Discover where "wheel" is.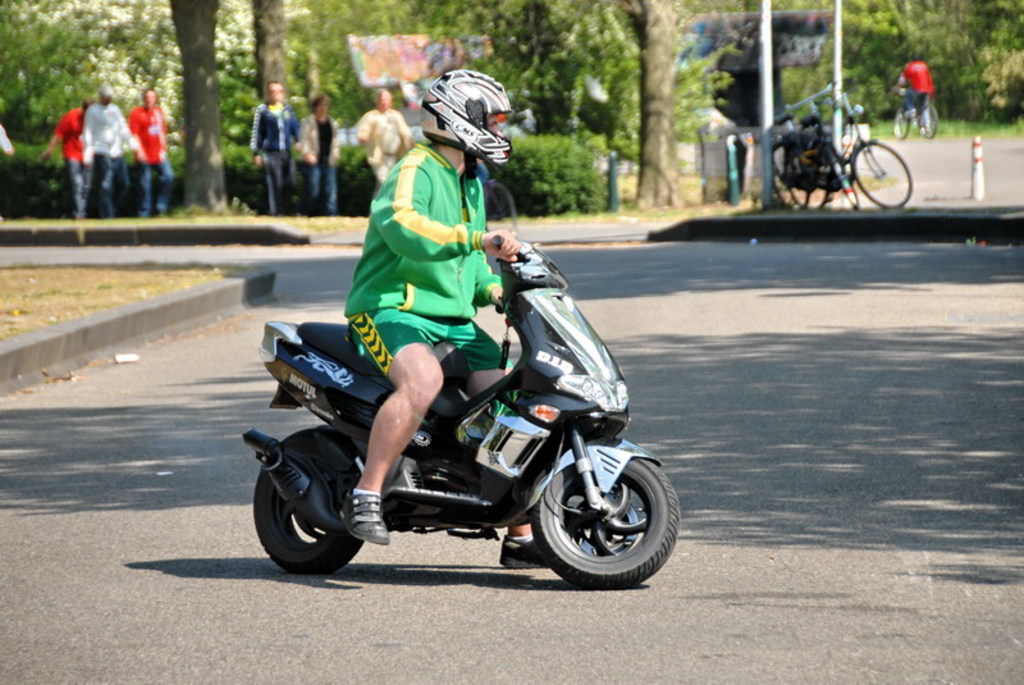
Discovered at <bbox>919, 101, 938, 138</bbox>.
